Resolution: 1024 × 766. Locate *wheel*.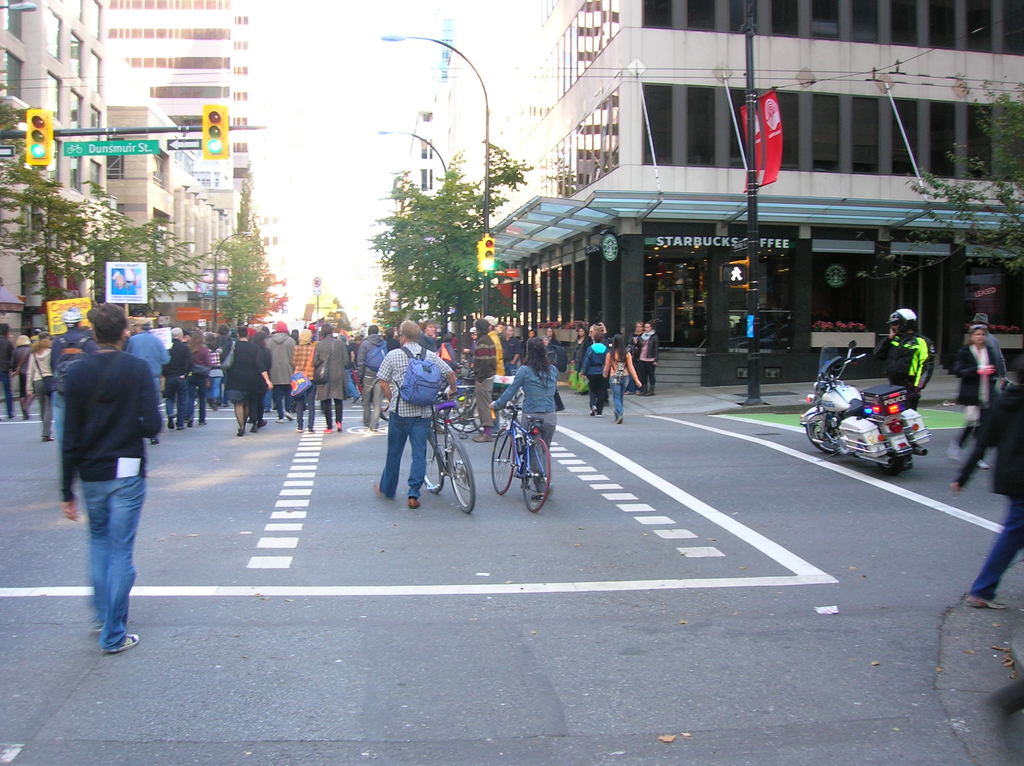
420:432:442:494.
